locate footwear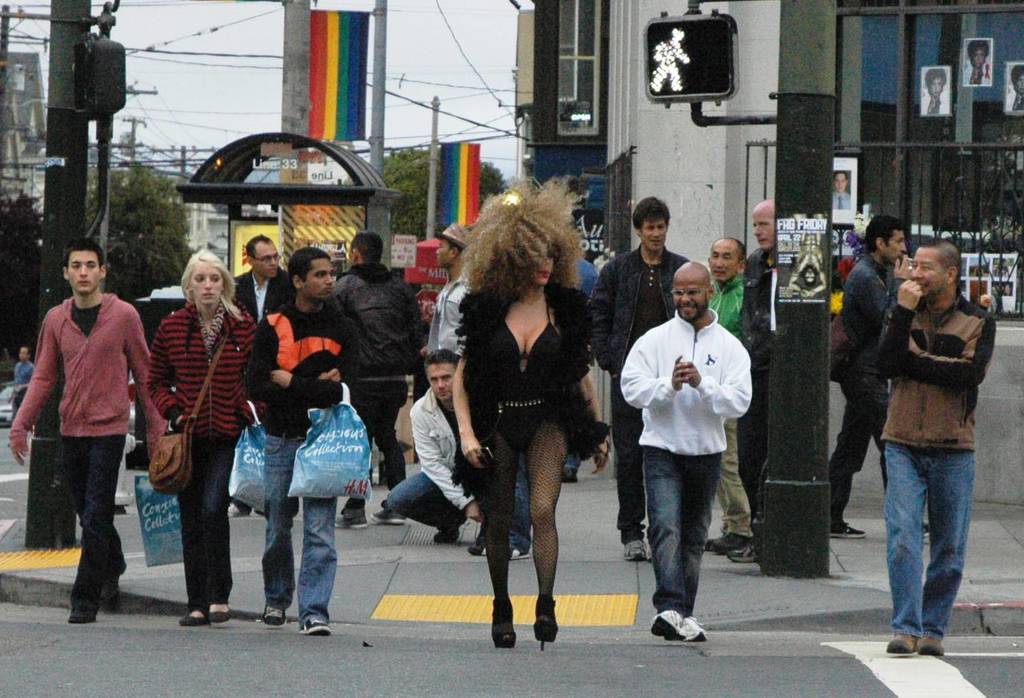
l=262, t=607, r=286, b=626
